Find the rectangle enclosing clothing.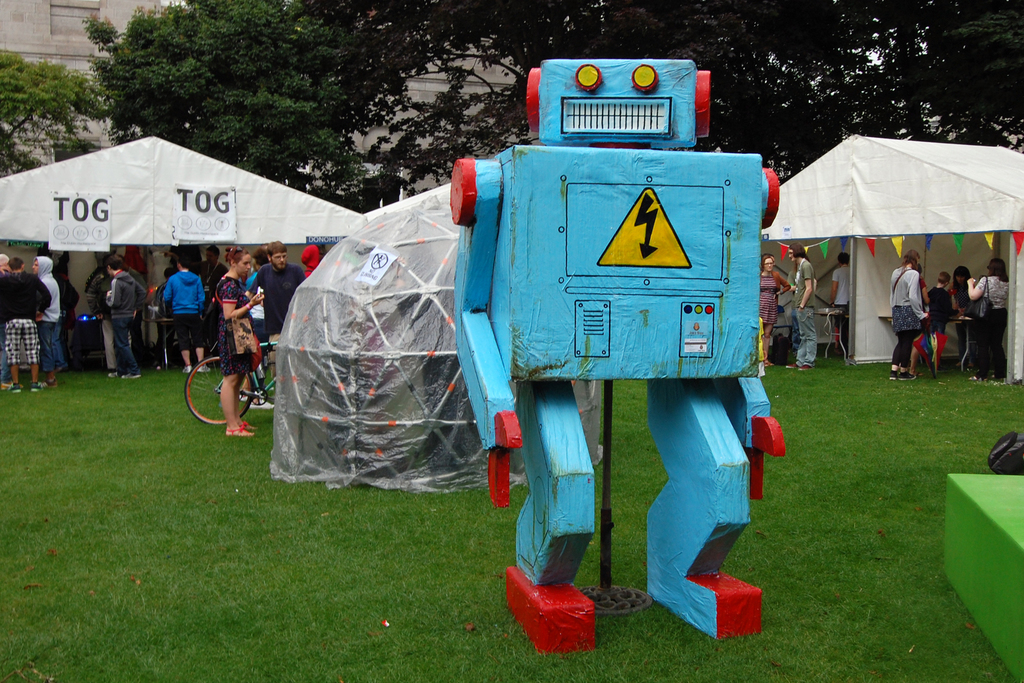
927 288 952 339.
